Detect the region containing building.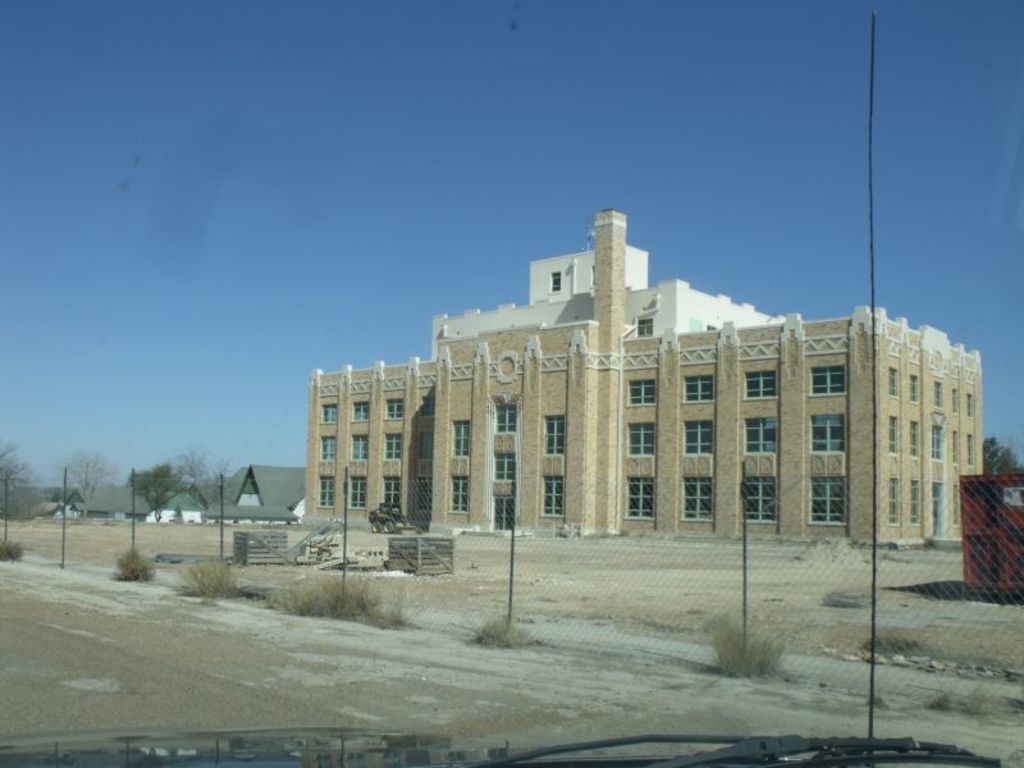
[left=301, top=205, right=984, bottom=548].
